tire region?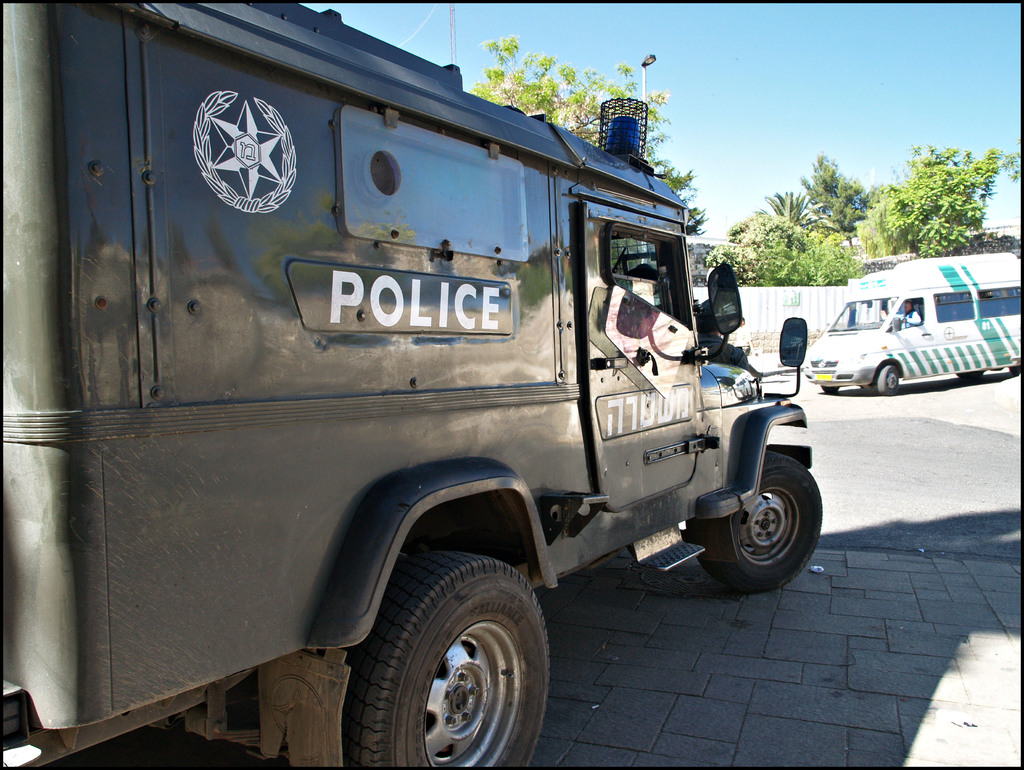
crop(870, 365, 902, 396)
